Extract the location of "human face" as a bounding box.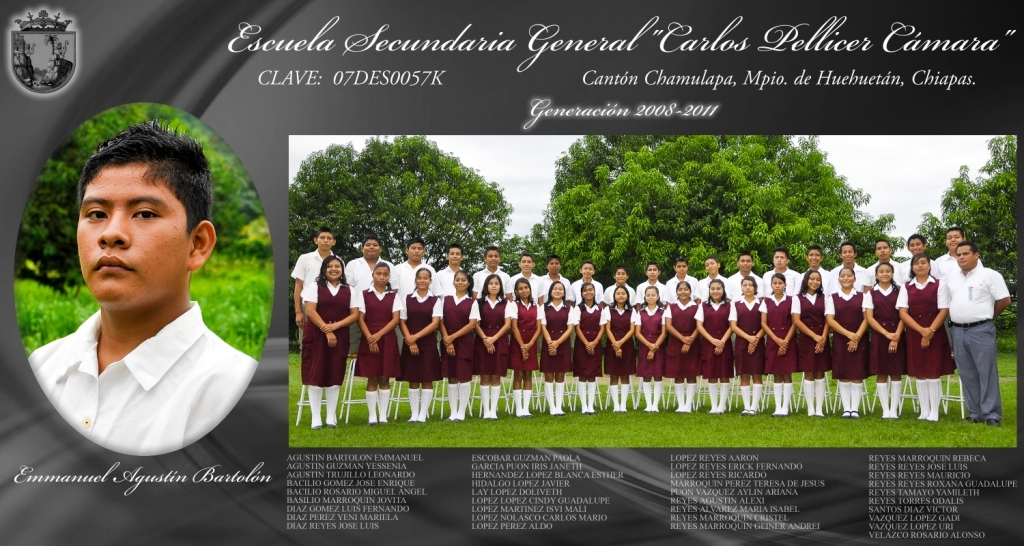
{"left": 841, "top": 244, "right": 855, "bottom": 262}.
